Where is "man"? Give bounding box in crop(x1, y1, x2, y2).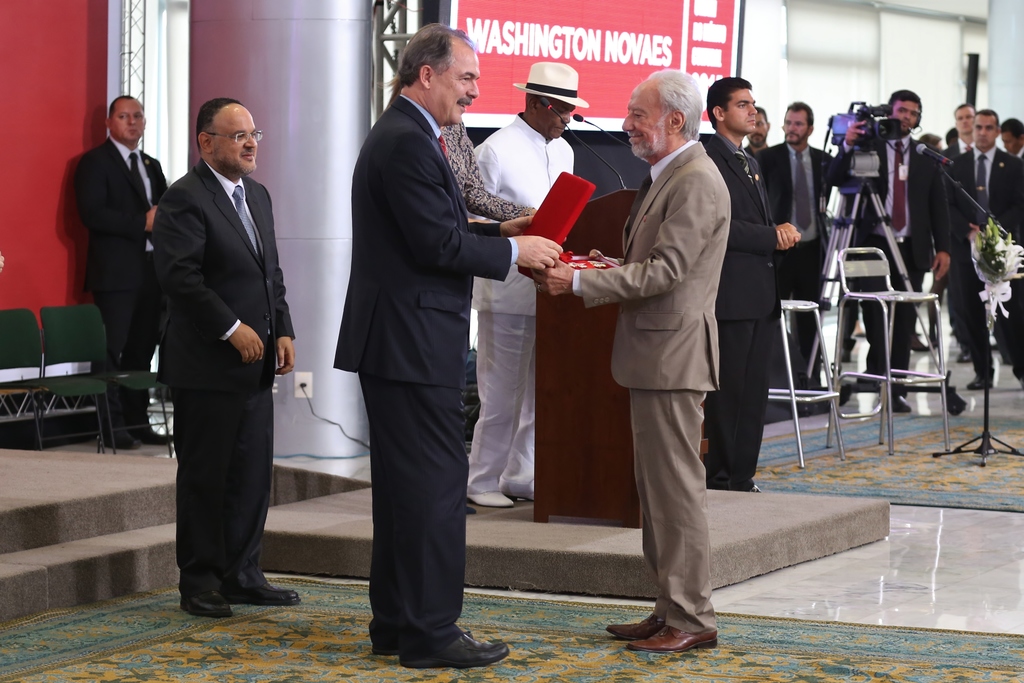
crop(955, 106, 1023, 388).
